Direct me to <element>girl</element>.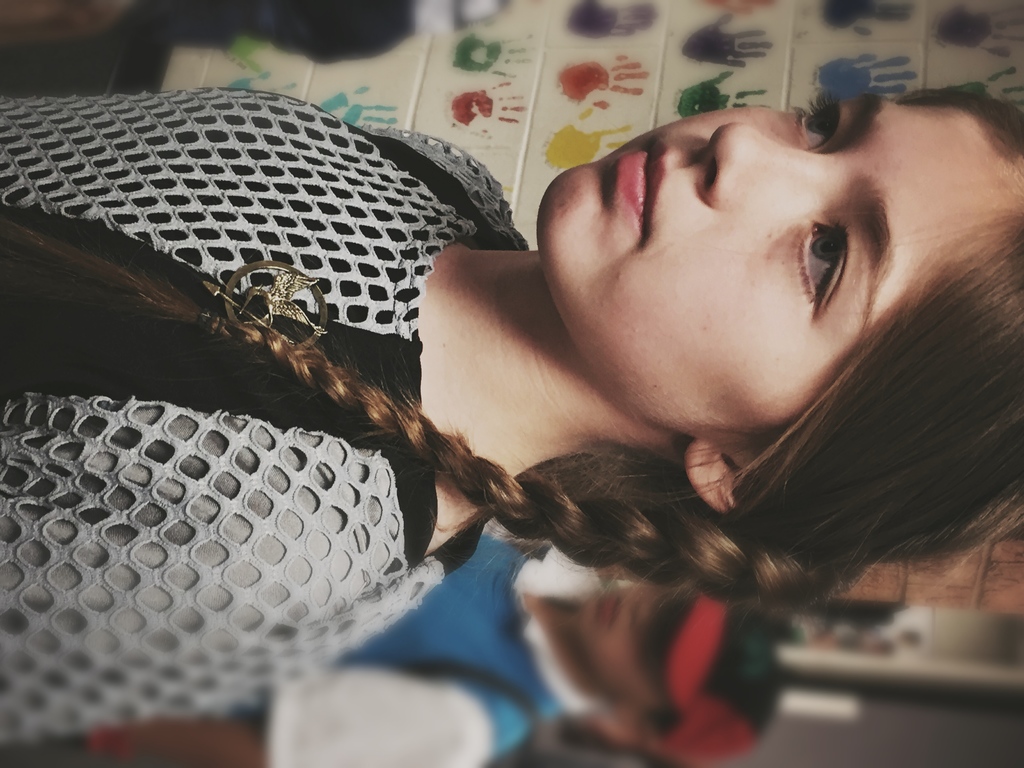
Direction: pyautogui.locateOnScreen(0, 537, 780, 767).
